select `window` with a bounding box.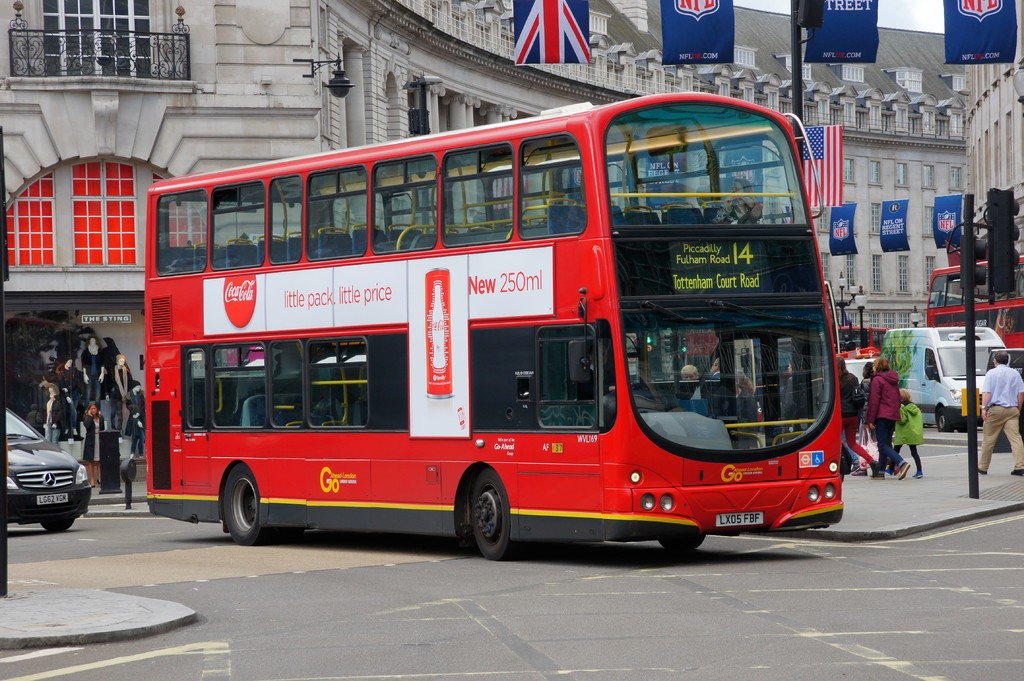
<region>866, 157, 881, 188</region>.
